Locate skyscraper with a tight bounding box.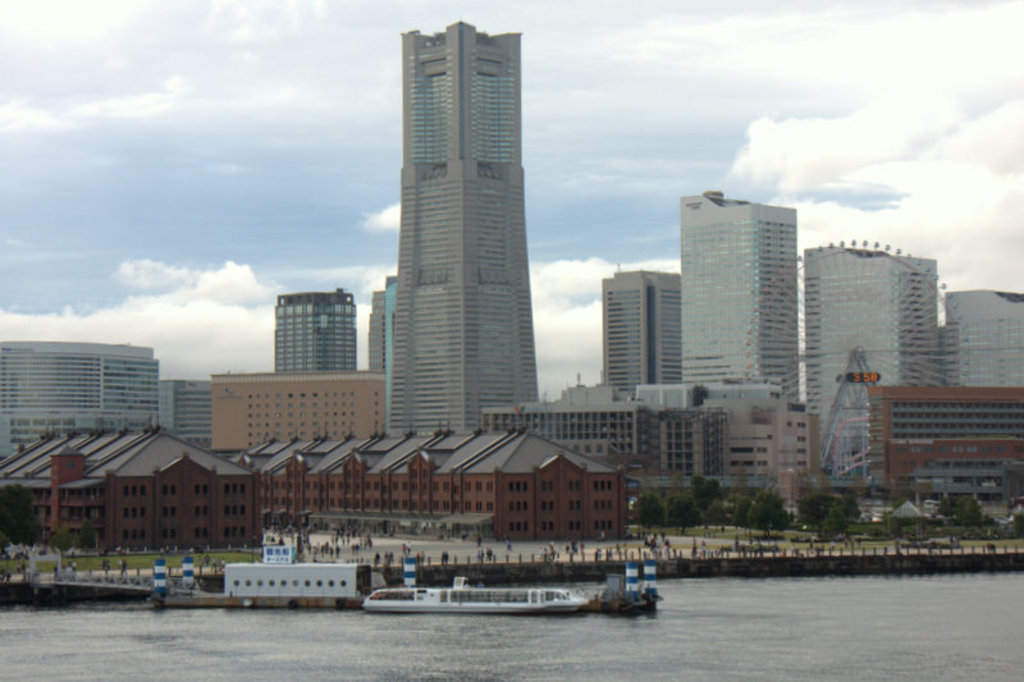
select_region(598, 266, 677, 397).
